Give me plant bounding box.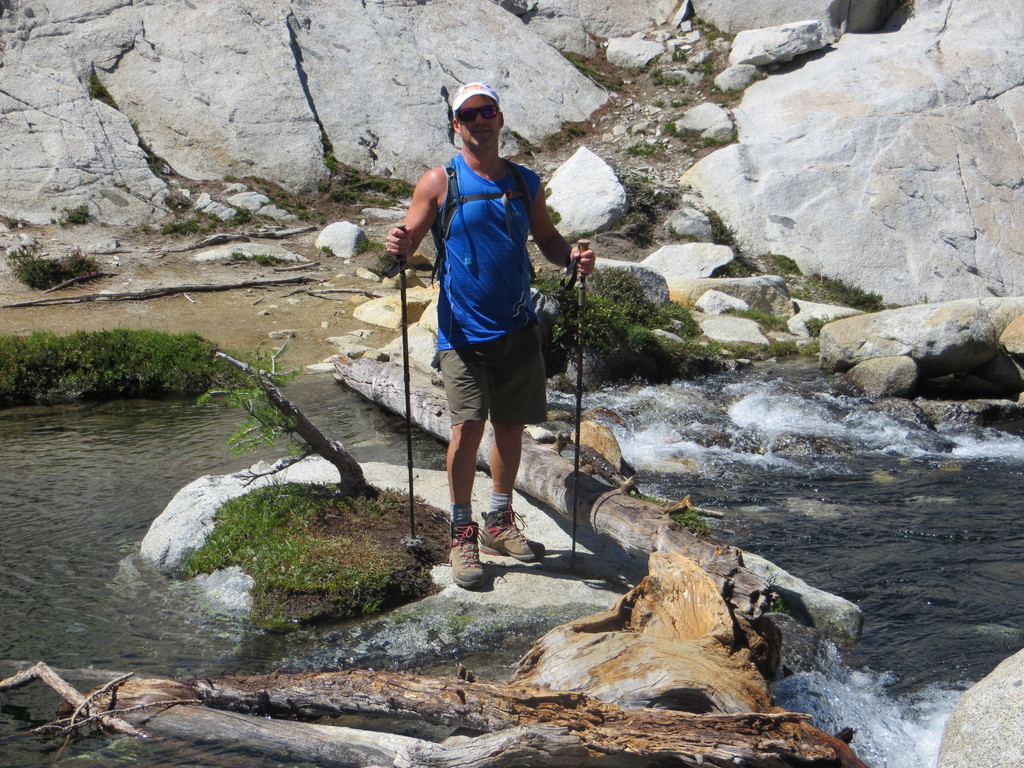
[700,134,724,149].
